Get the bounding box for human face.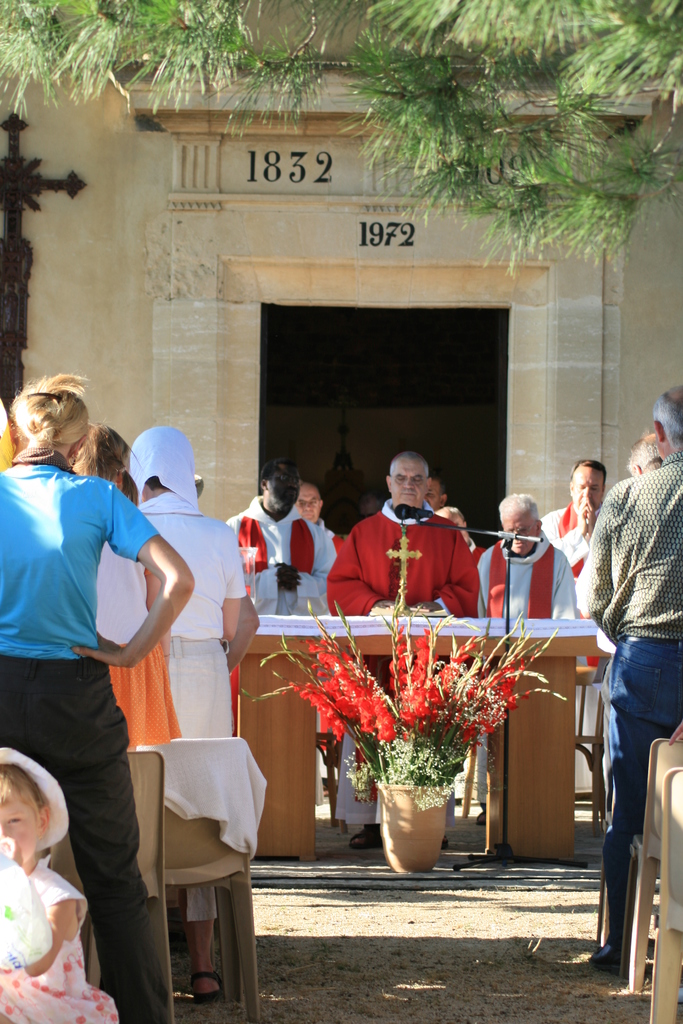
(x1=498, y1=517, x2=537, y2=556).
